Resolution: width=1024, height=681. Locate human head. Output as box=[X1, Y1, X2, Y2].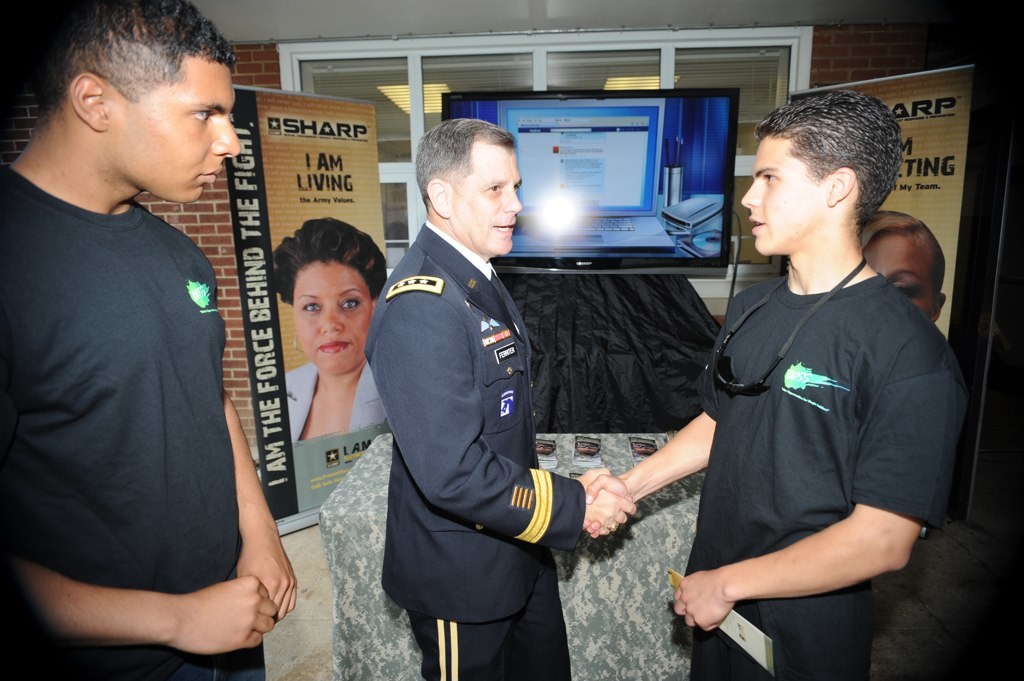
box=[42, 0, 240, 203].
